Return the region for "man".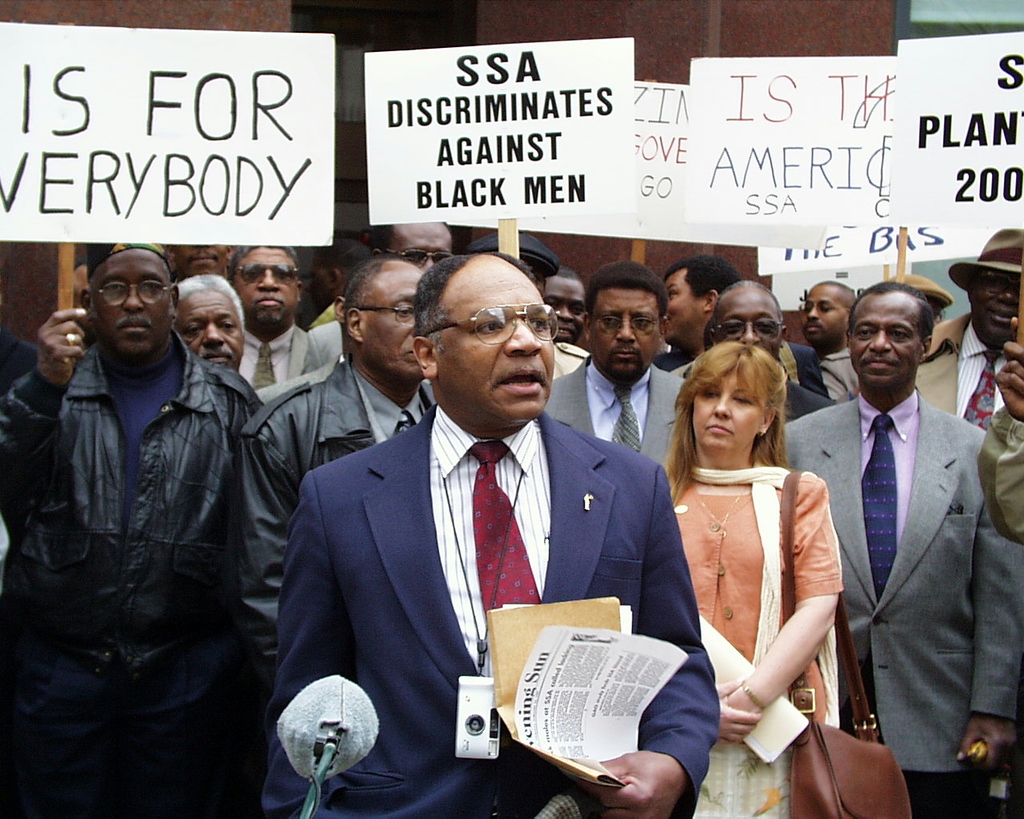
detection(538, 270, 579, 346).
